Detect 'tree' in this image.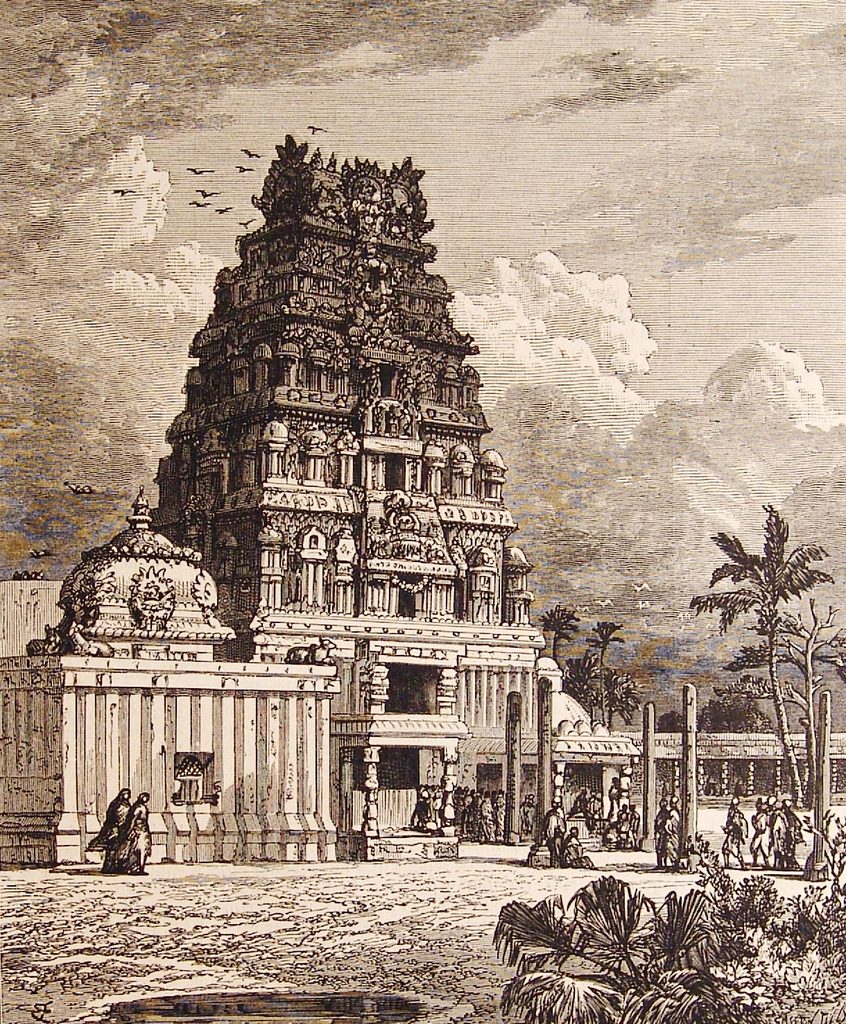
Detection: crop(589, 615, 628, 728).
